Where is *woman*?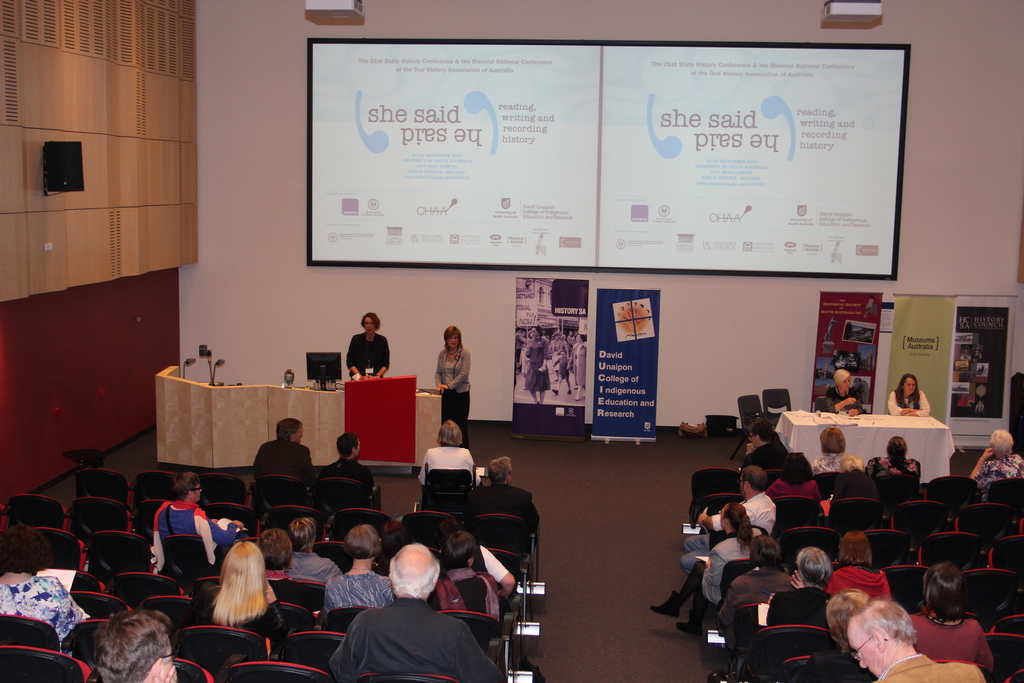
pyautogui.locateOnScreen(826, 368, 867, 415).
